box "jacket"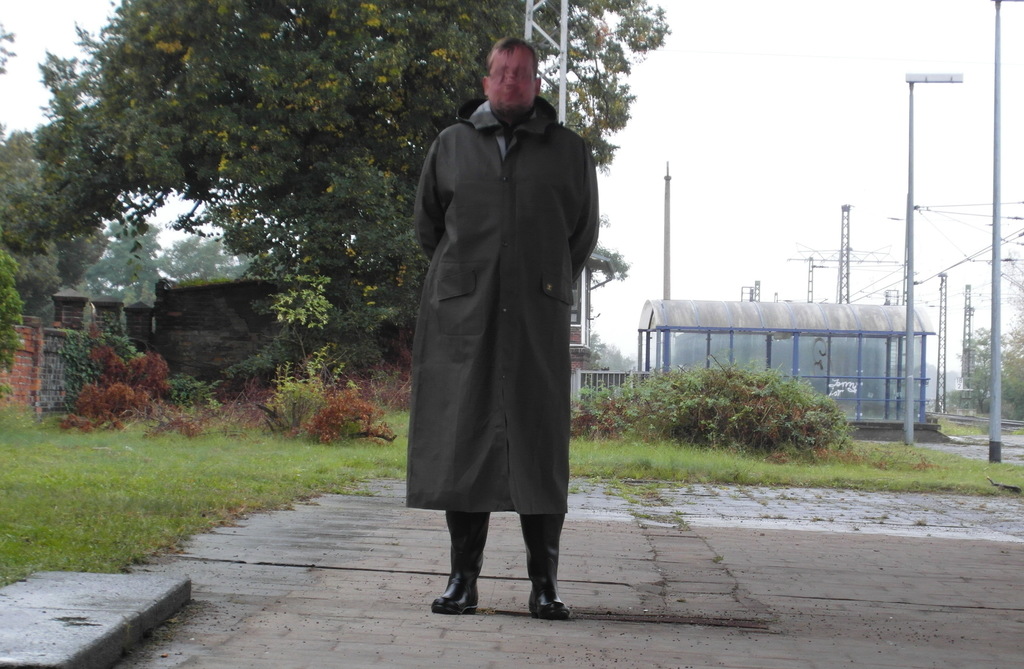
[left=403, top=34, right=593, bottom=487]
